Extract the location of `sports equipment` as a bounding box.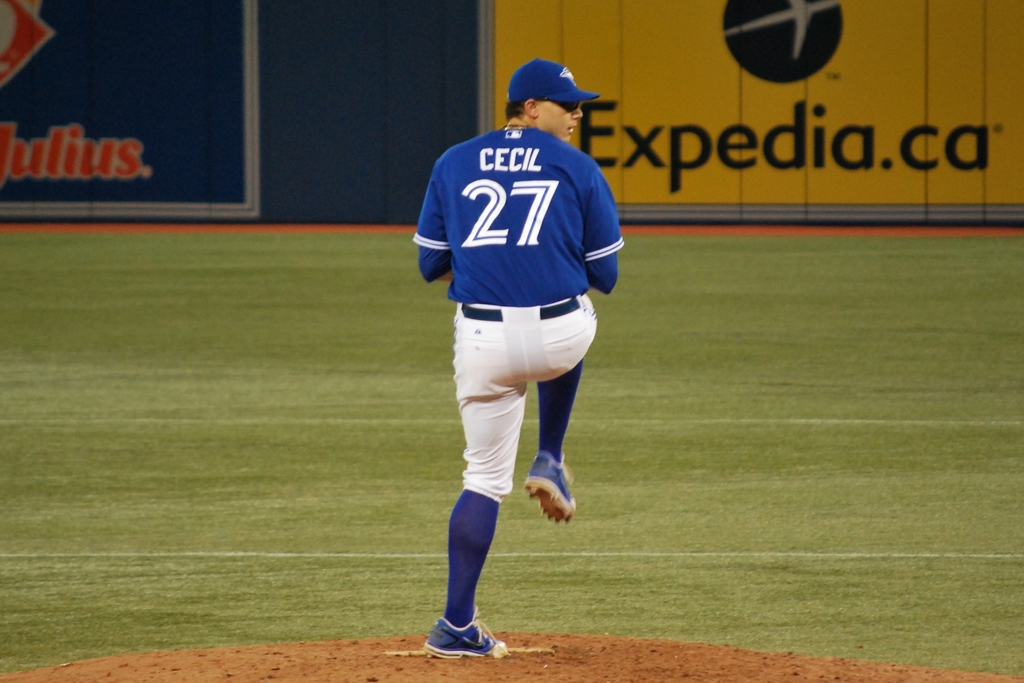
x1=522, y1=449, x2=577, y2=524.
